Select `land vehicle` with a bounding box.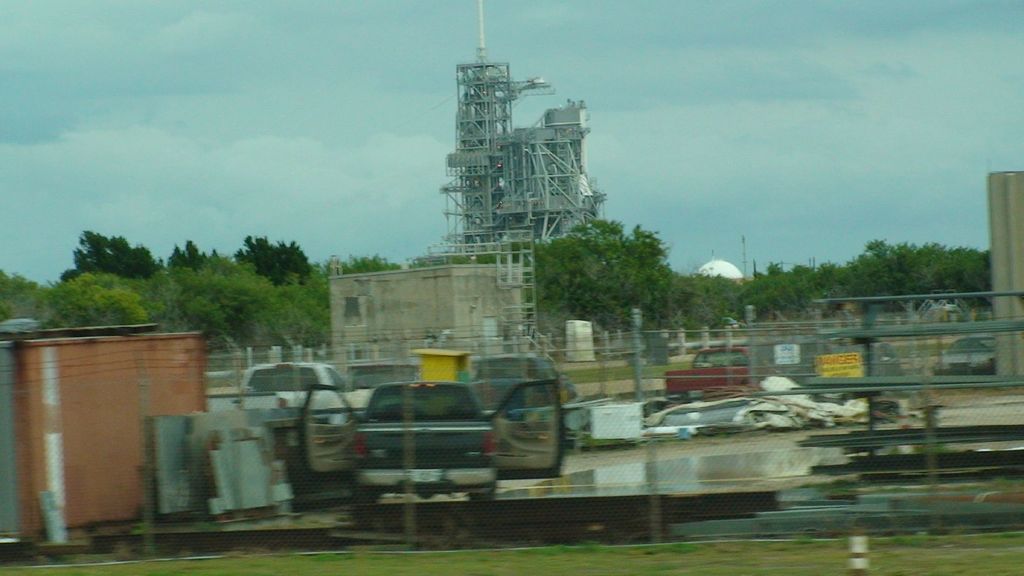
left=665, top=346, right=777, bottom=394.
